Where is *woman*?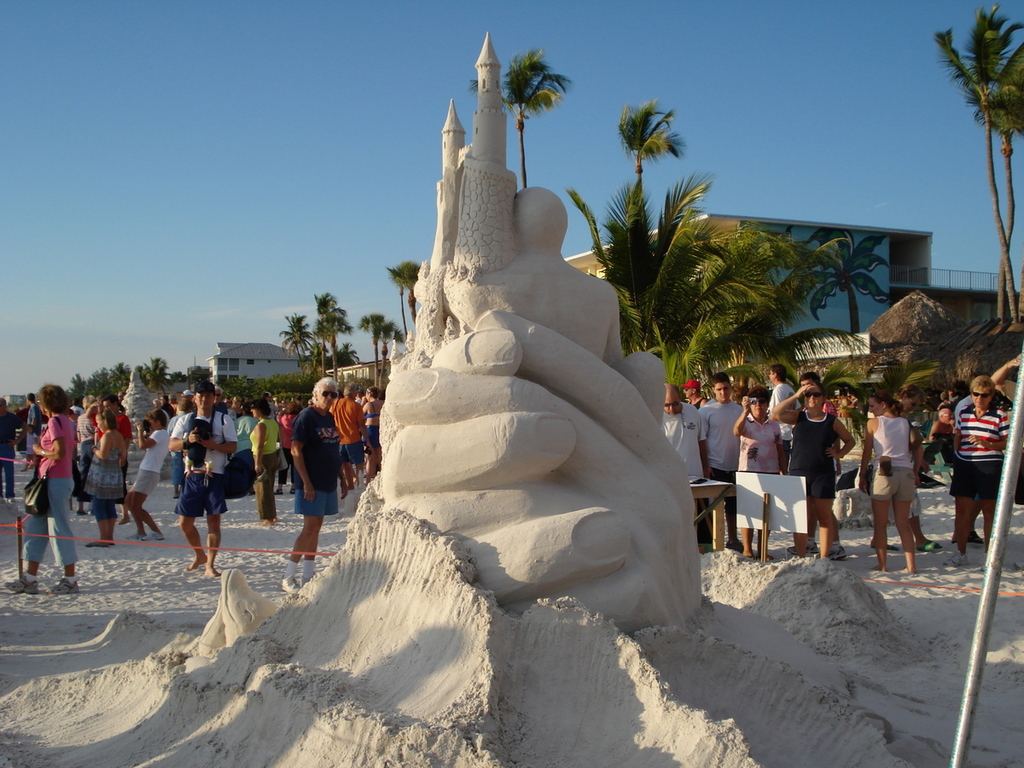
rect(124, 409, 171, 543).
